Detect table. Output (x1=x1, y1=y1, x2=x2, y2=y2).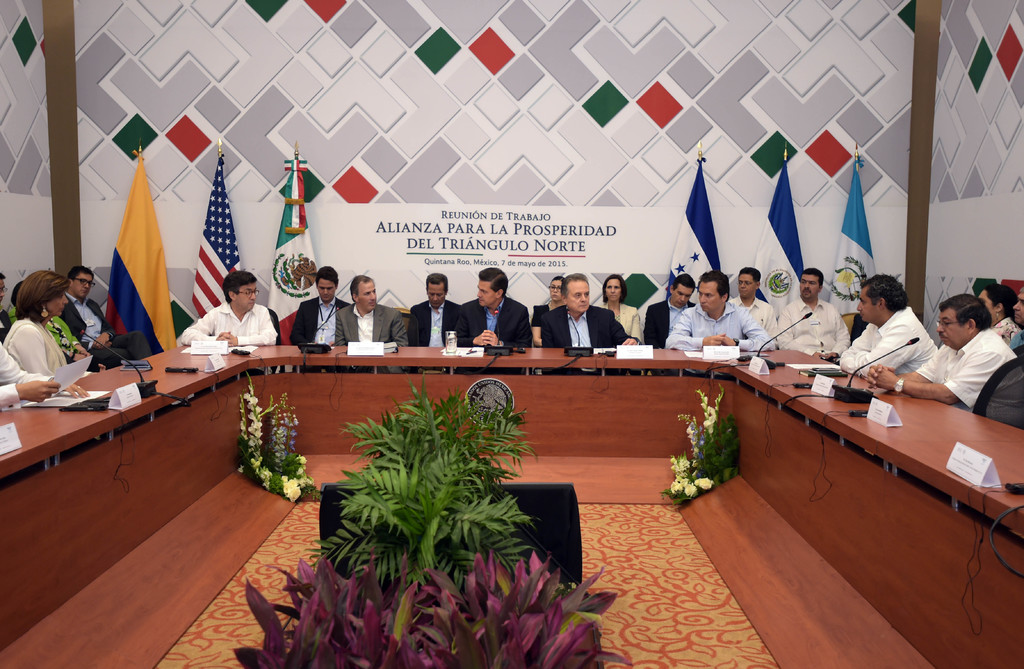
(x1=0, y1=346, x2=1023, y2=668).
